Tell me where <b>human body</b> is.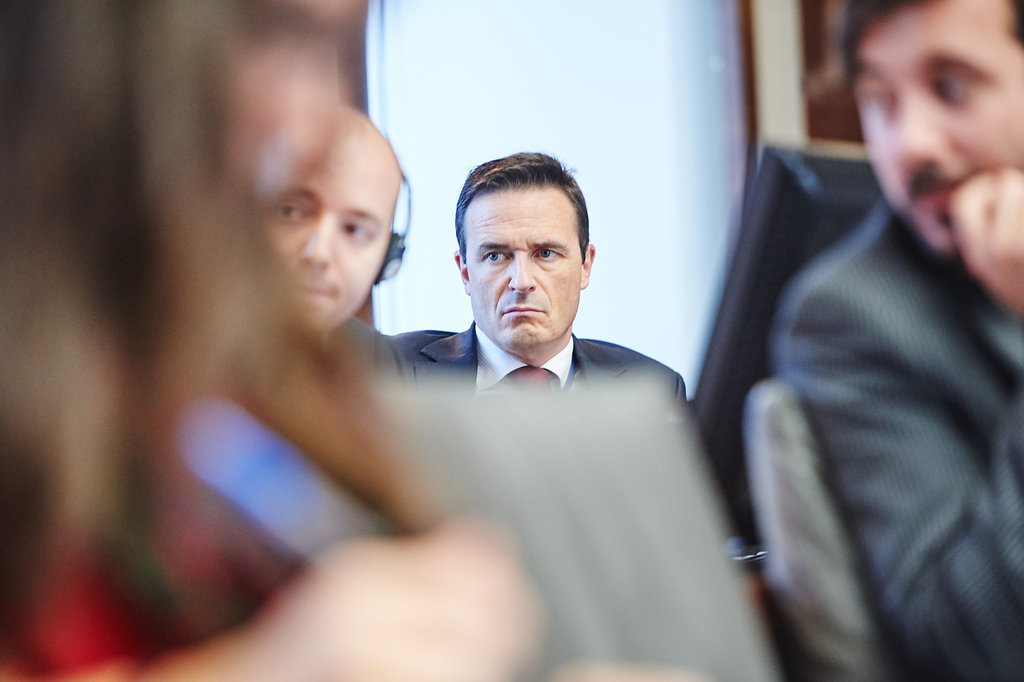
<b>human body</b> is at Rect(763, 0, 1023, 681).
